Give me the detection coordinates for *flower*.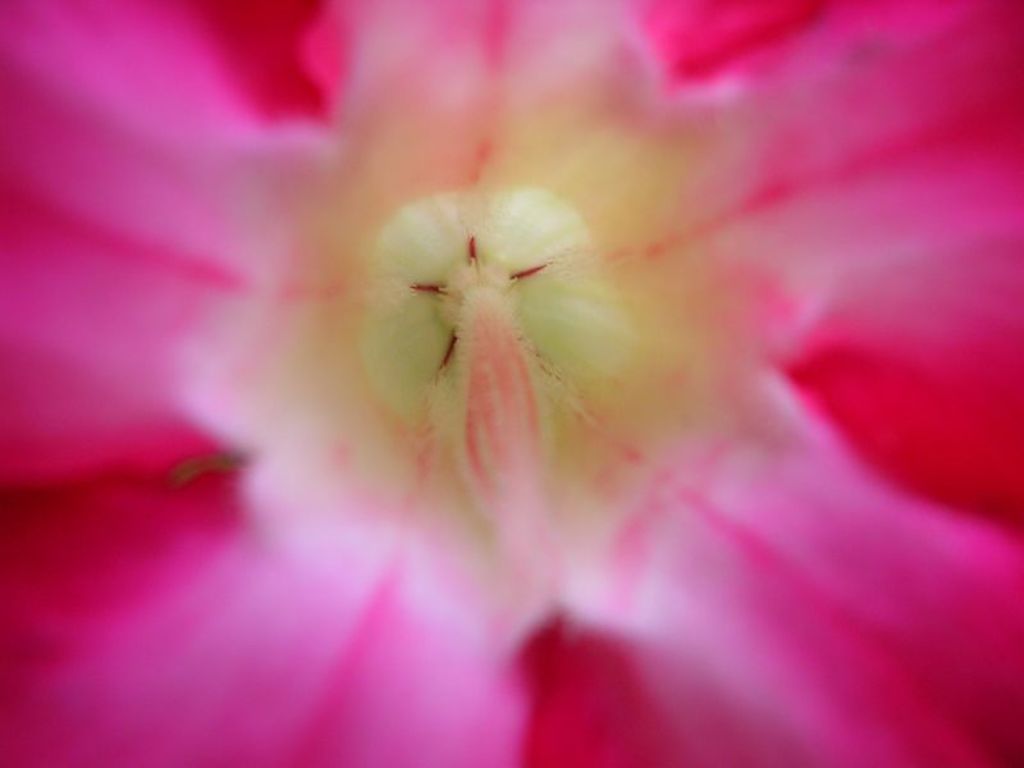
box(0, 0, 1023, 767).
